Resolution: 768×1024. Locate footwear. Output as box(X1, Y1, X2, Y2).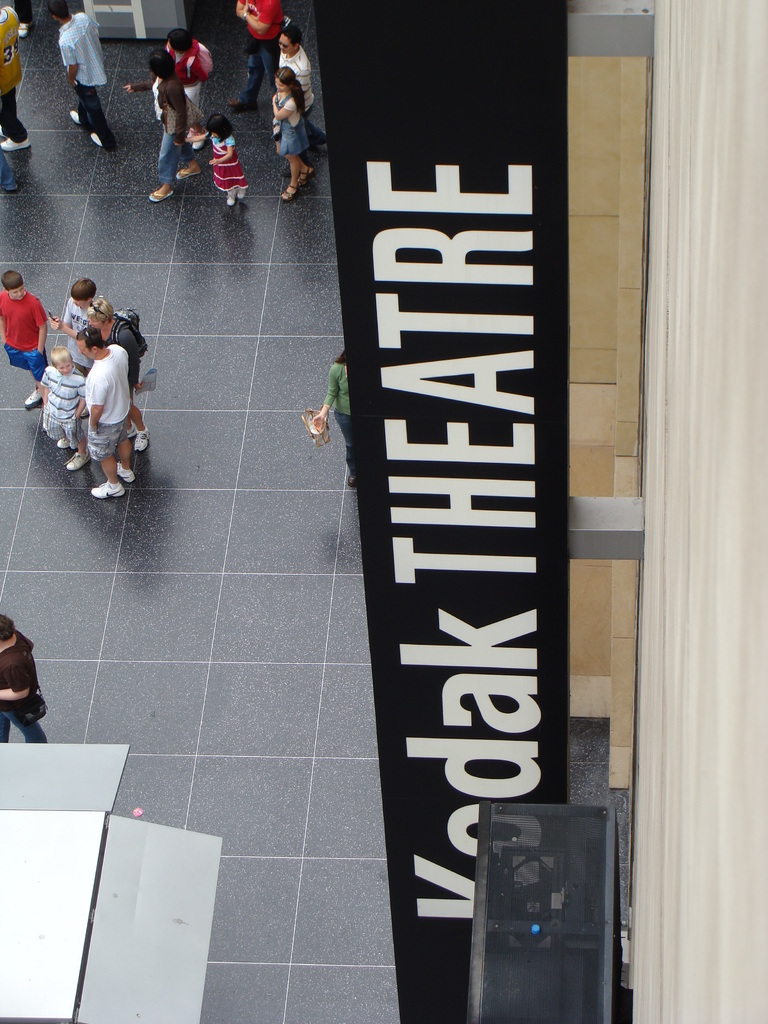
box(191, 138, 209, 150).
